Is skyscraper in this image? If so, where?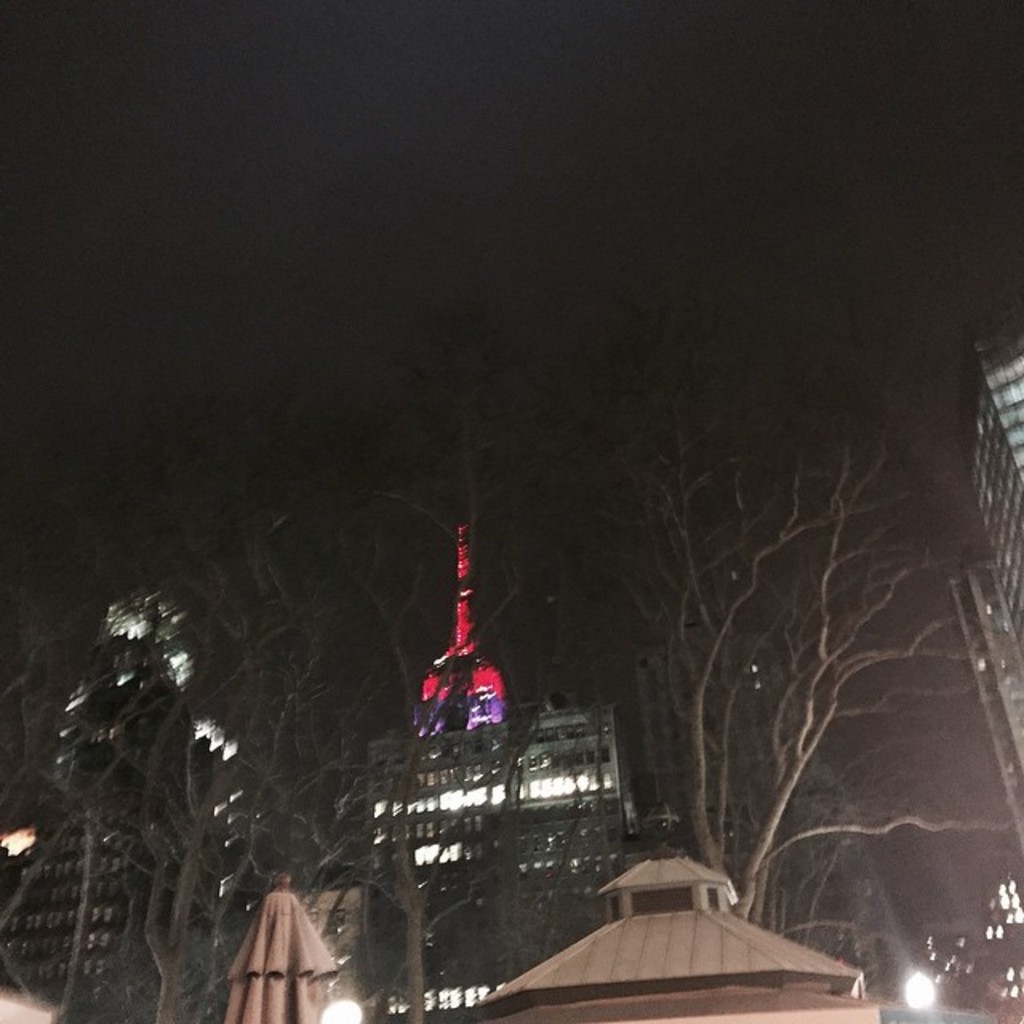
Yes, at 955,354,1022,781.
